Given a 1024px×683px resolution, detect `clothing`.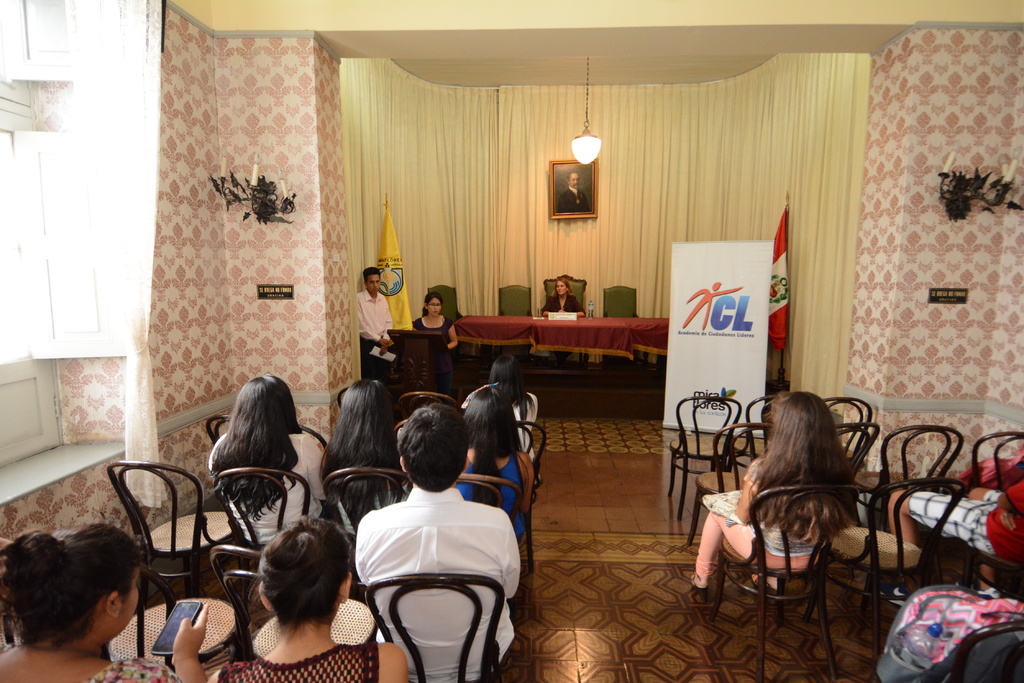
460, 440, 519, 537.
